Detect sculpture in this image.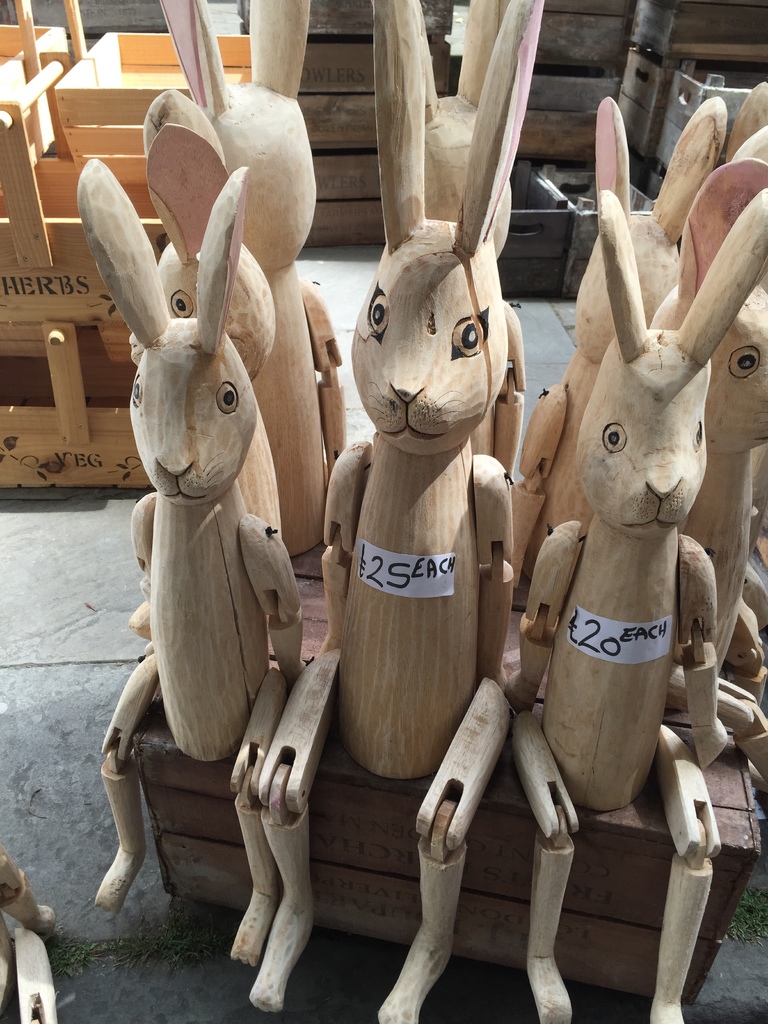
Detection: bbox=[520, 118, 760, 1023].
